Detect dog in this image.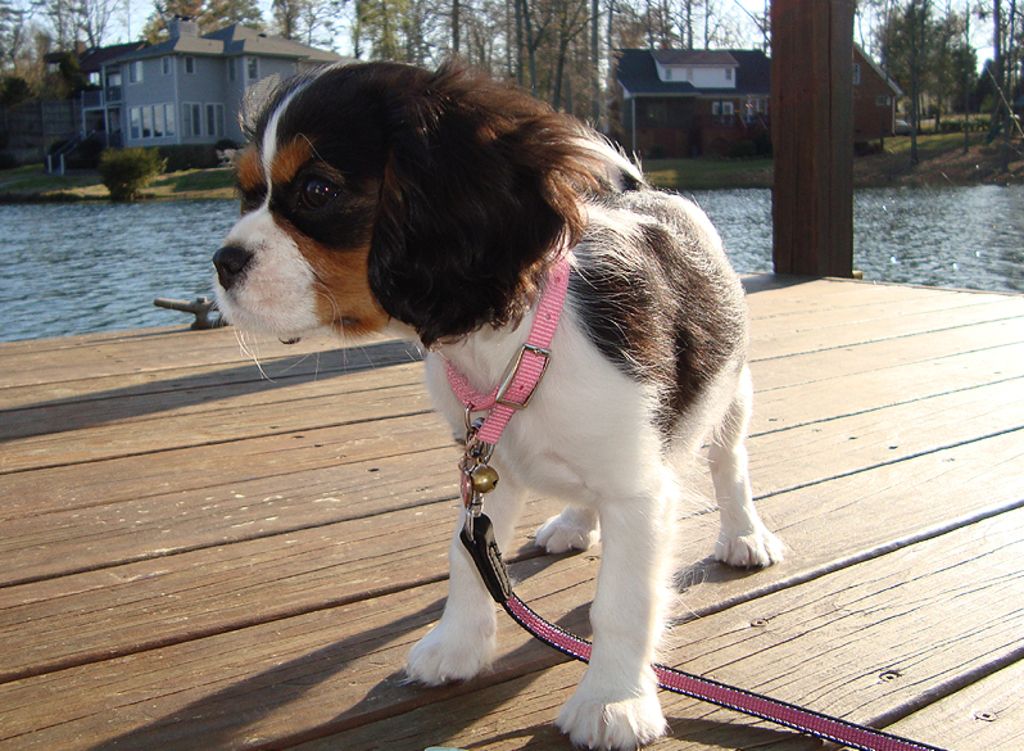
Detection: Rect(212, 63, 787, 750).
